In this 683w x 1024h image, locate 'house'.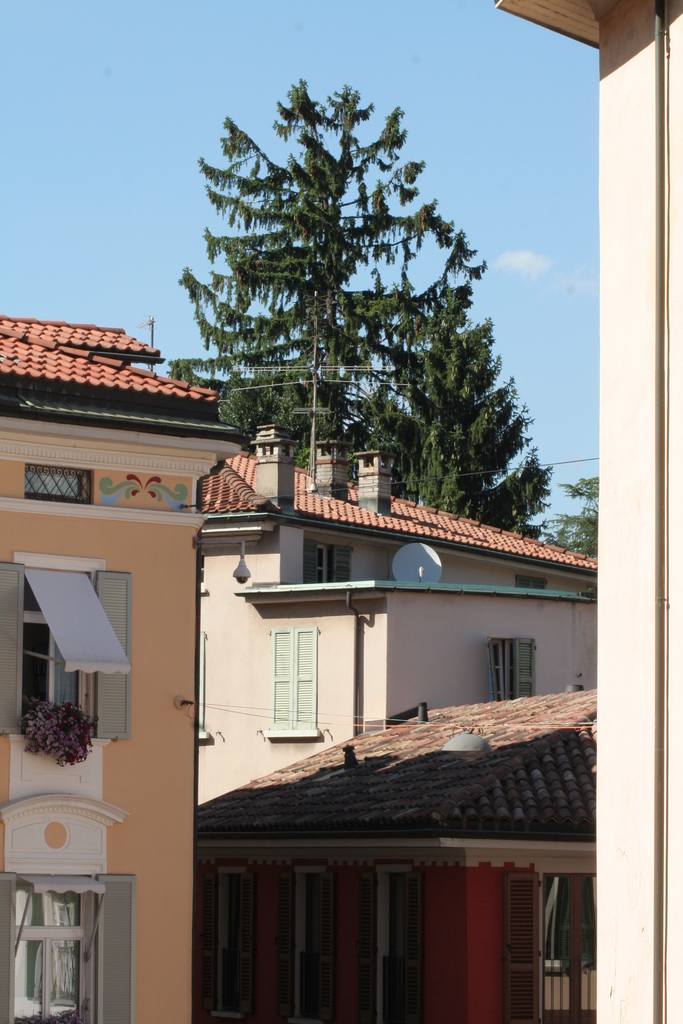
Bounding box: <bbox>186, 712, 607, 1020</bbox>.
